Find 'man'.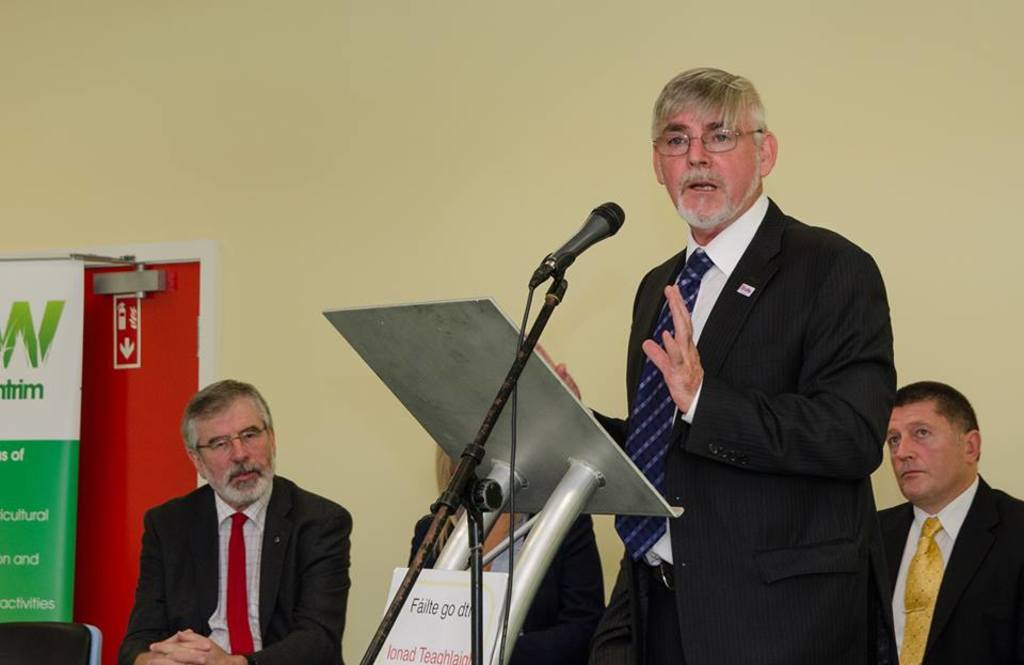
874,380,1023,664.
